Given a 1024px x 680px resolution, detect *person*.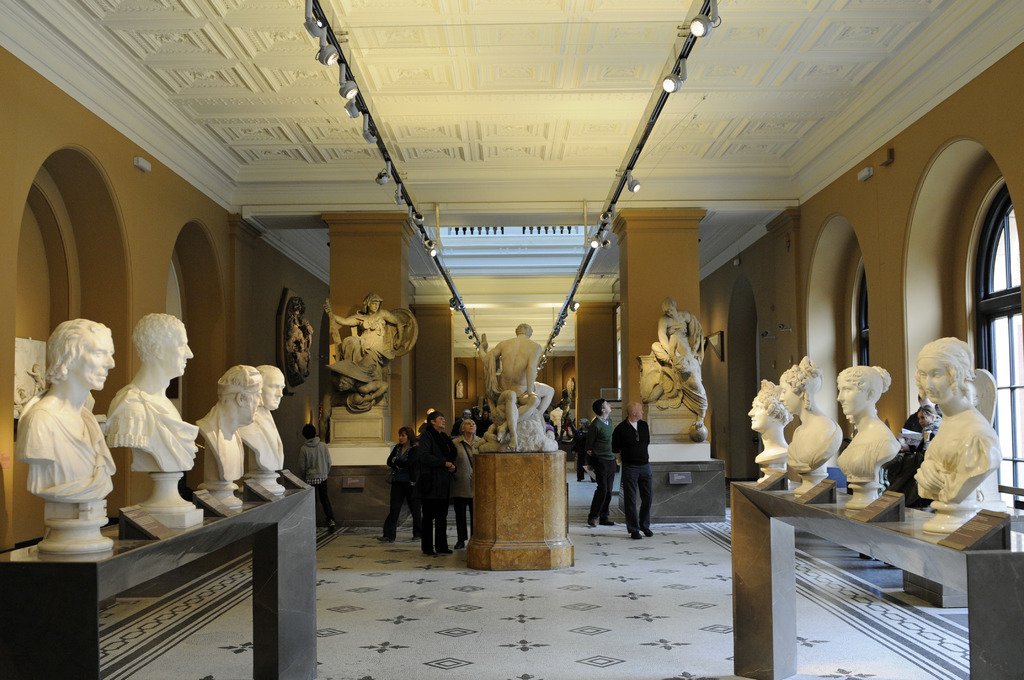
[298,422,335,539].
